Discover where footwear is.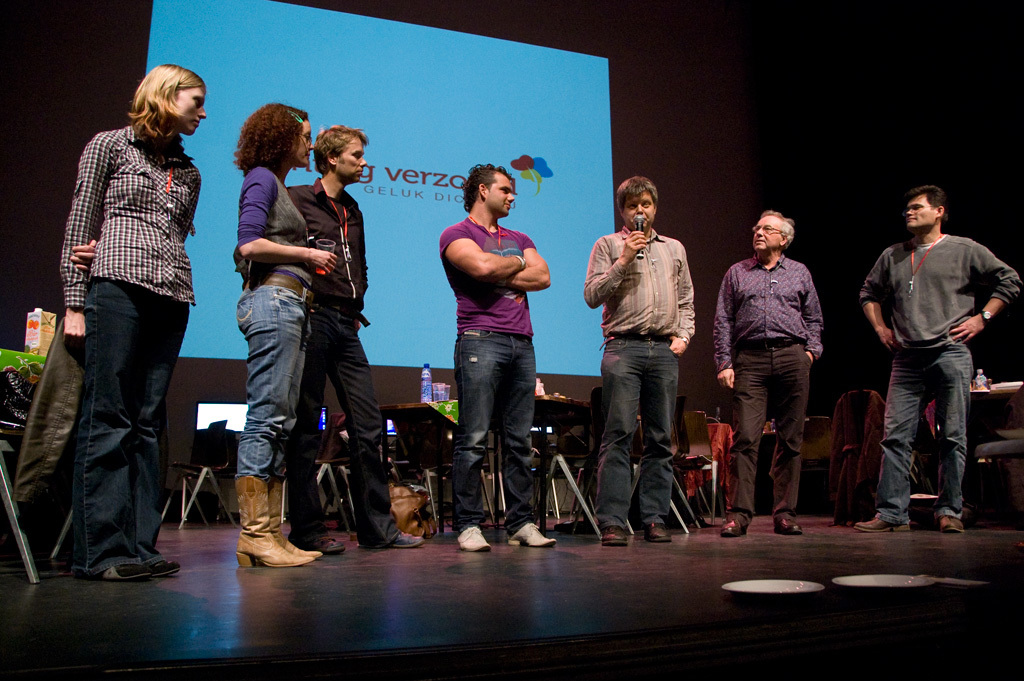
Discovered at locate(717, 515, 745, 537).
